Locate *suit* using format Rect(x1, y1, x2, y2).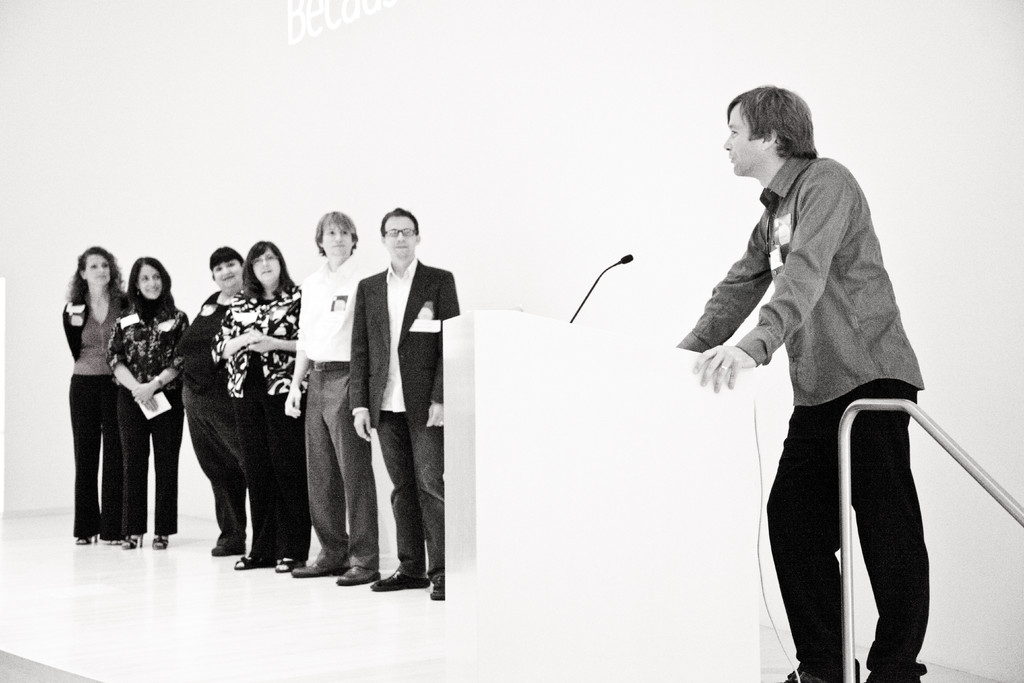
Rect(341, 268, 445, 589).
